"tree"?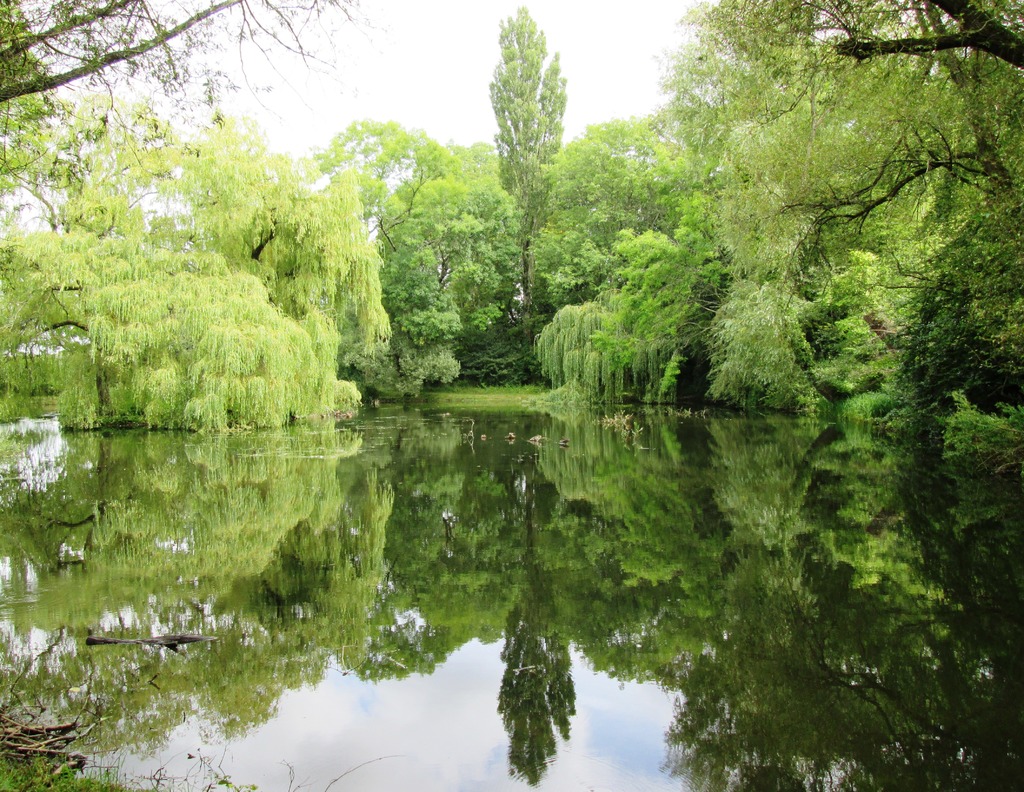
(left=0, top=0, right=373, bottom=186)
